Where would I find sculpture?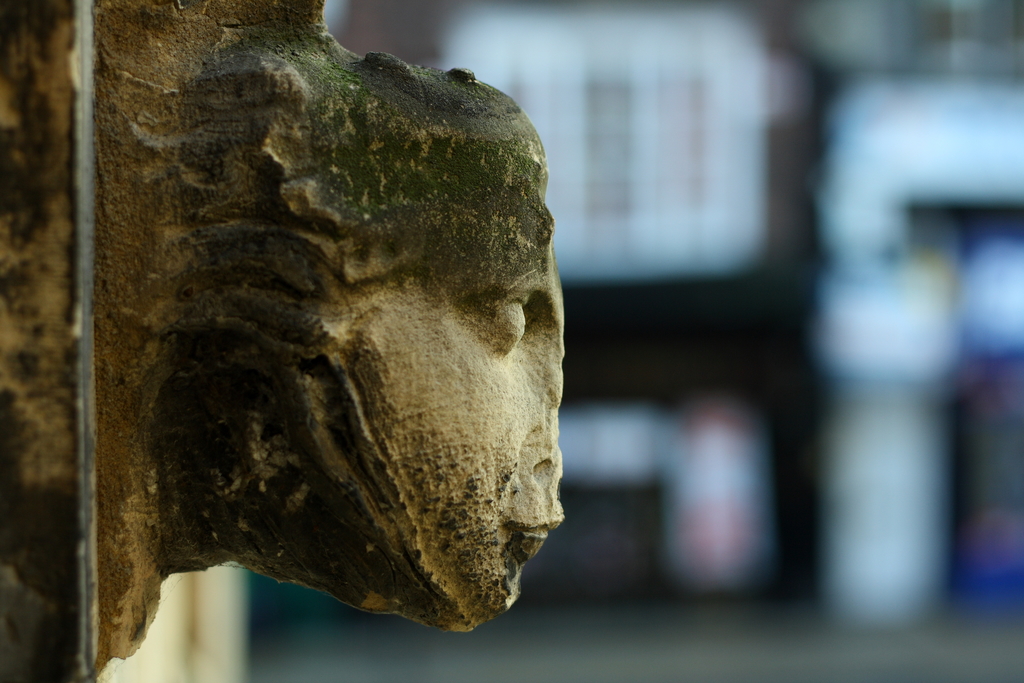
At {"x1": 111, "y1": 126, "x2": 559, "y2": 630}.
